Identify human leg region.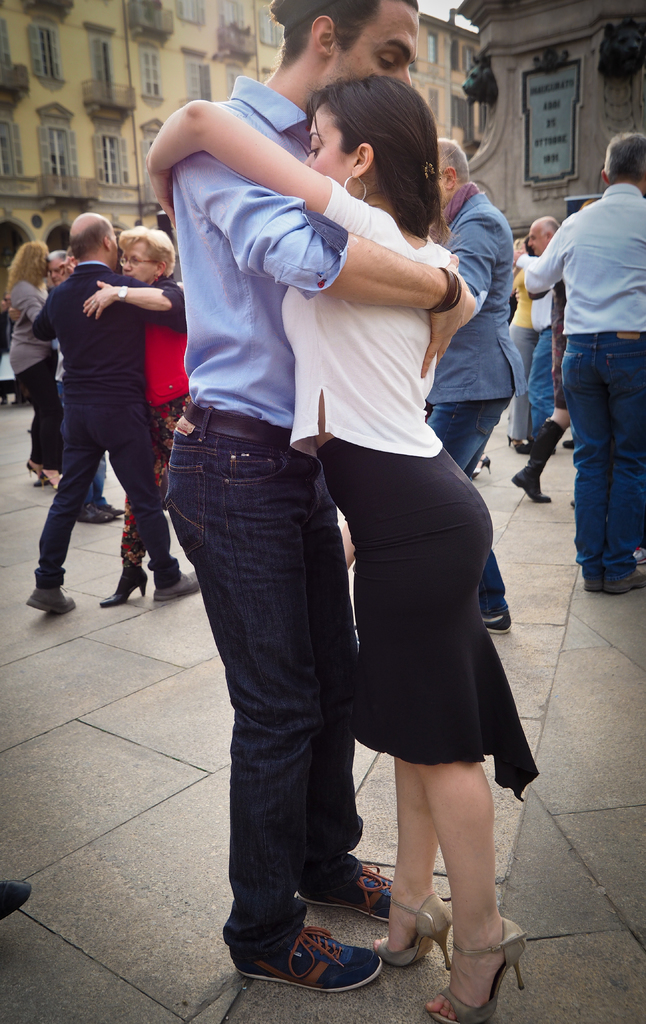
Region: [181, 469, 392, 1005].
